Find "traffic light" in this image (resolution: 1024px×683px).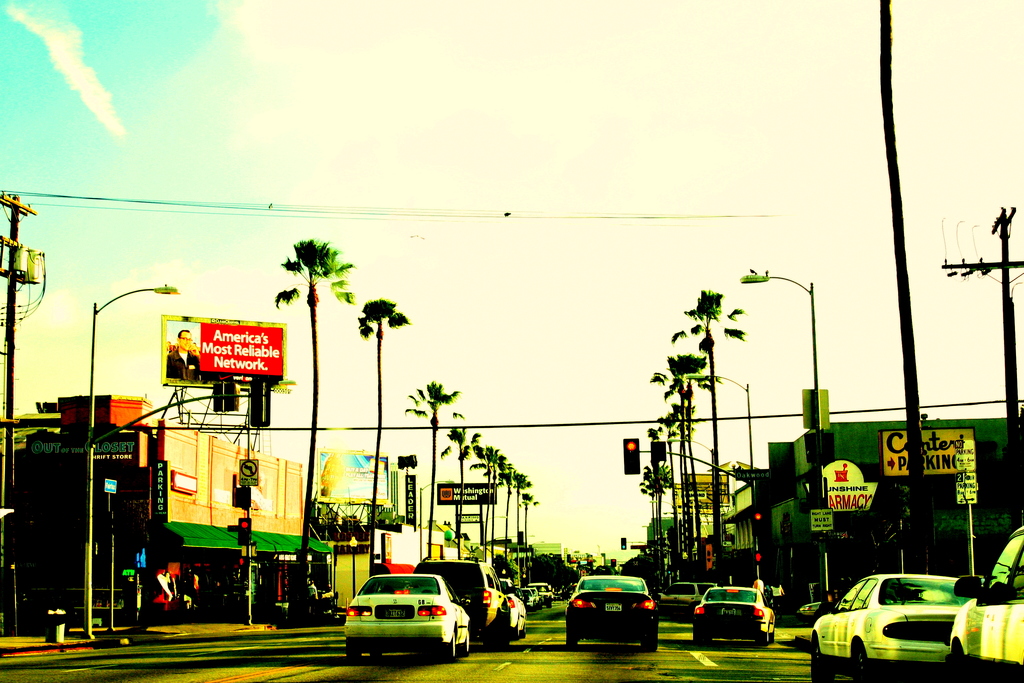
bbox=(621, 539, 627, 550).
